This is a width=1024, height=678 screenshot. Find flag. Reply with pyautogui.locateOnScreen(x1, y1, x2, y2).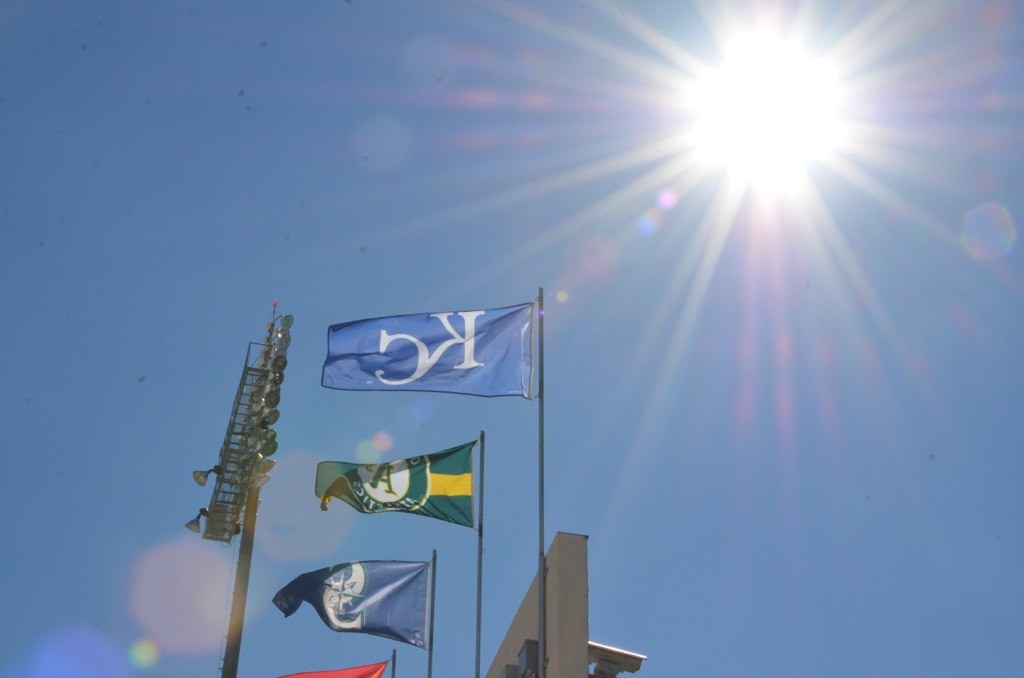
pyautogui.locateOnScreen(316, 444, 484, 529).
